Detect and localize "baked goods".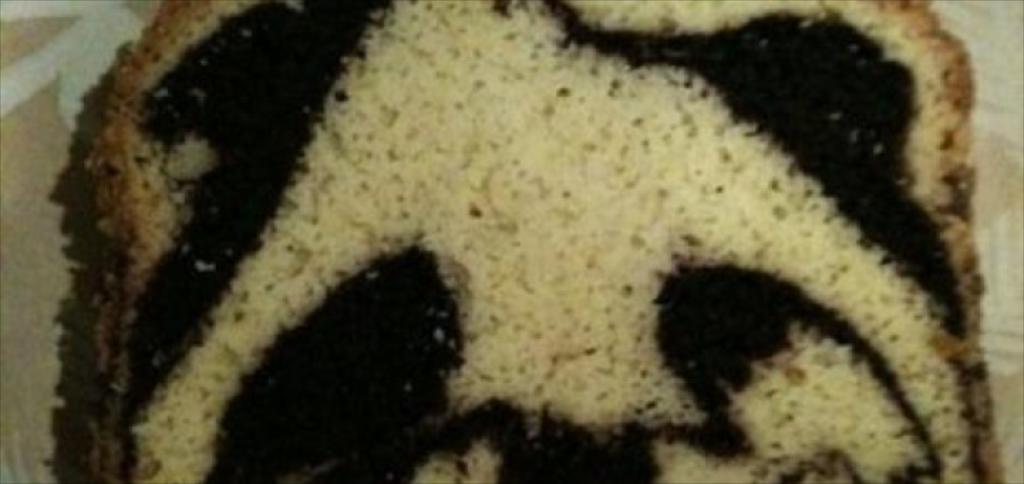
Localized at x1=47, y1=0, x2=1003, y2=483.
